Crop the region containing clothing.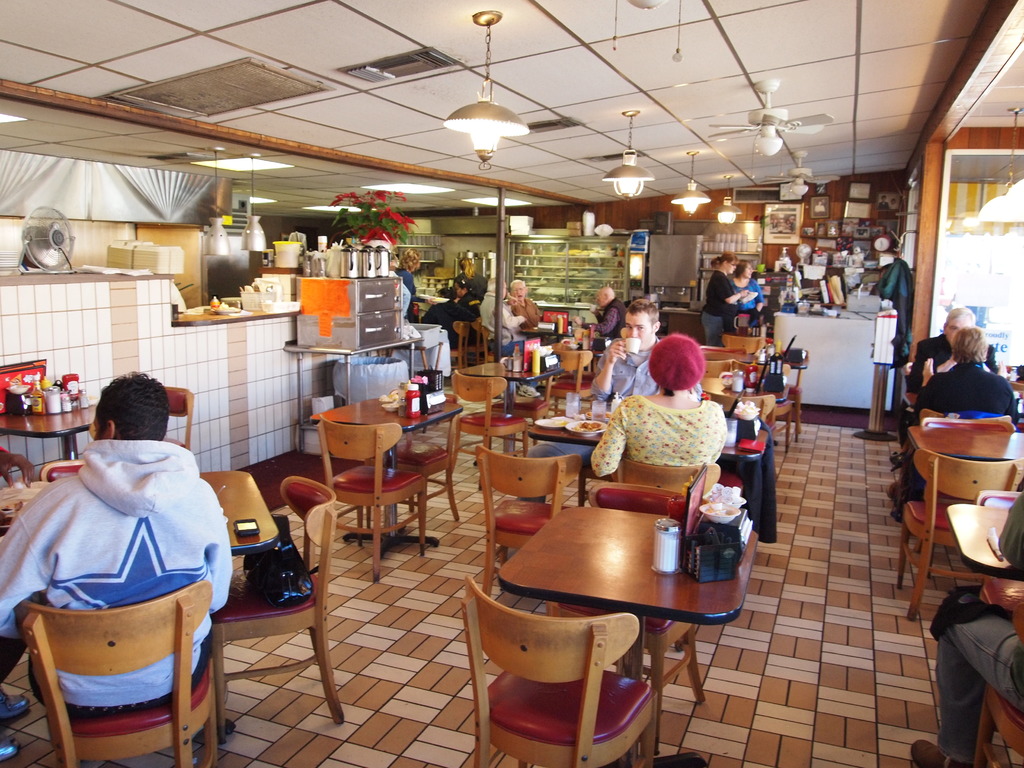
Crop region: locate(516, 333, 708, 504).
